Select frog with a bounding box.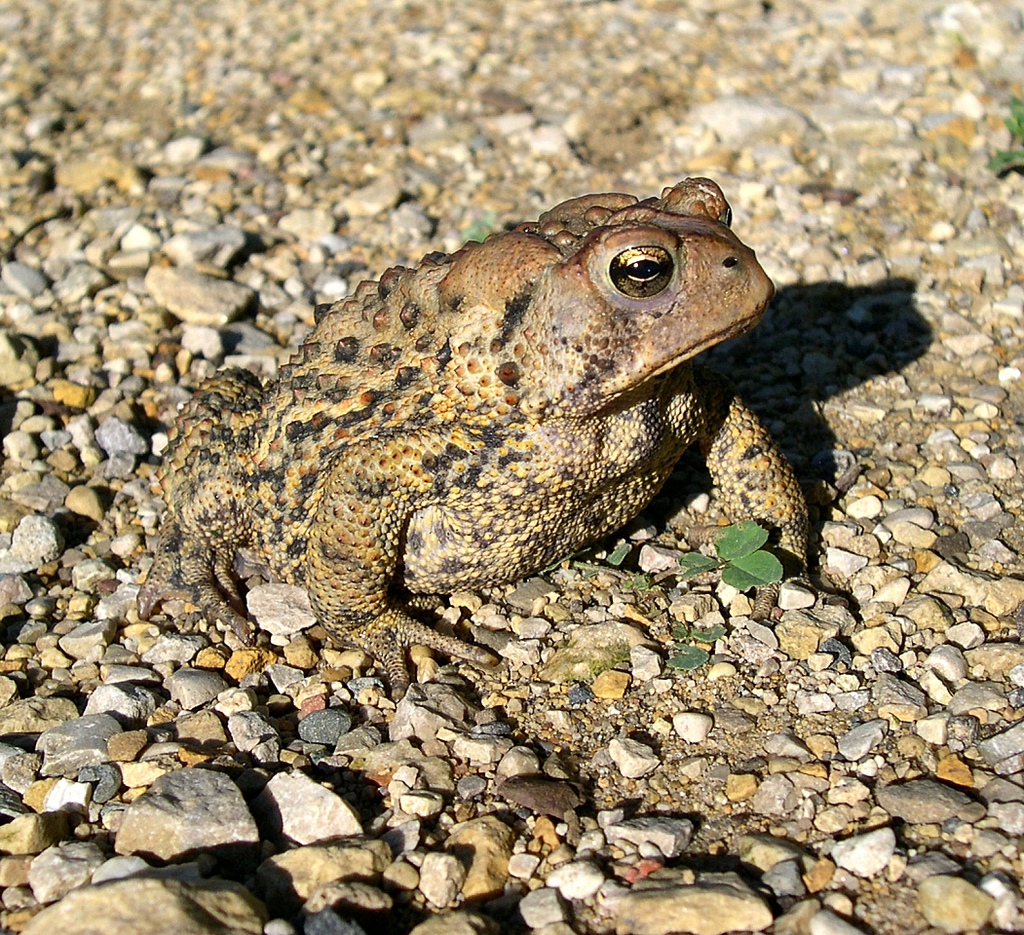
[left=133, top=174, right=852, bottom=704].
